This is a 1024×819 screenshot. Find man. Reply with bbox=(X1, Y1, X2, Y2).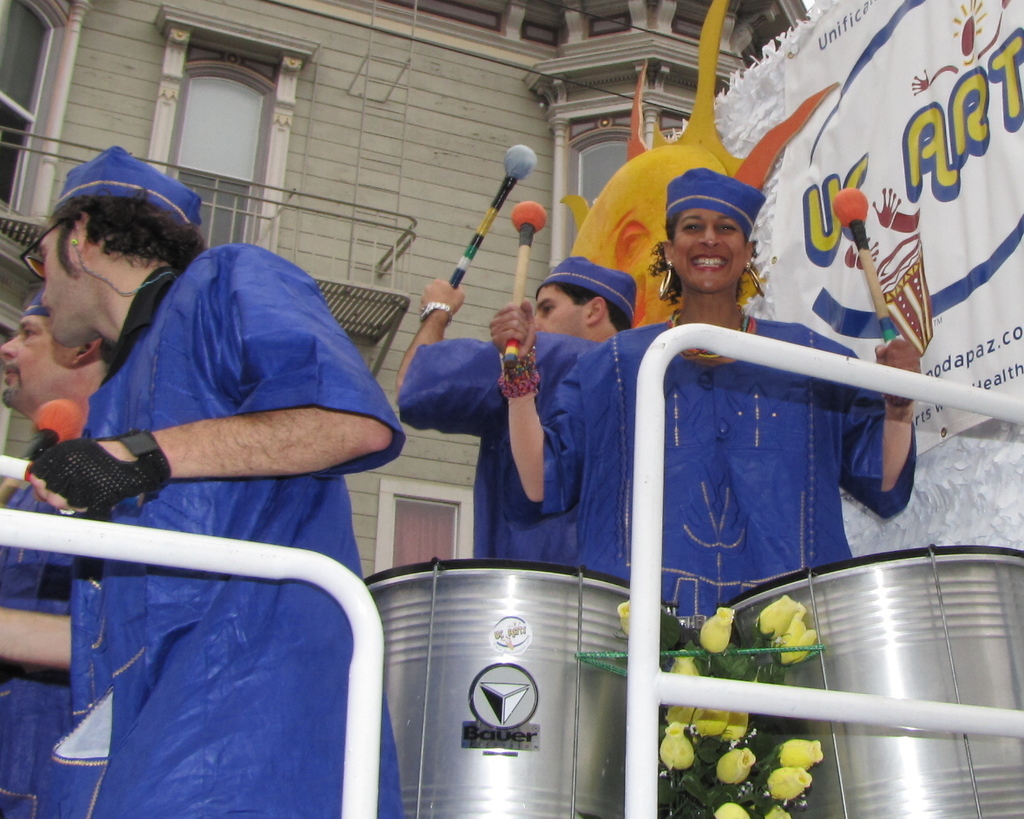
bbox=(0, 285, 129, 818).
